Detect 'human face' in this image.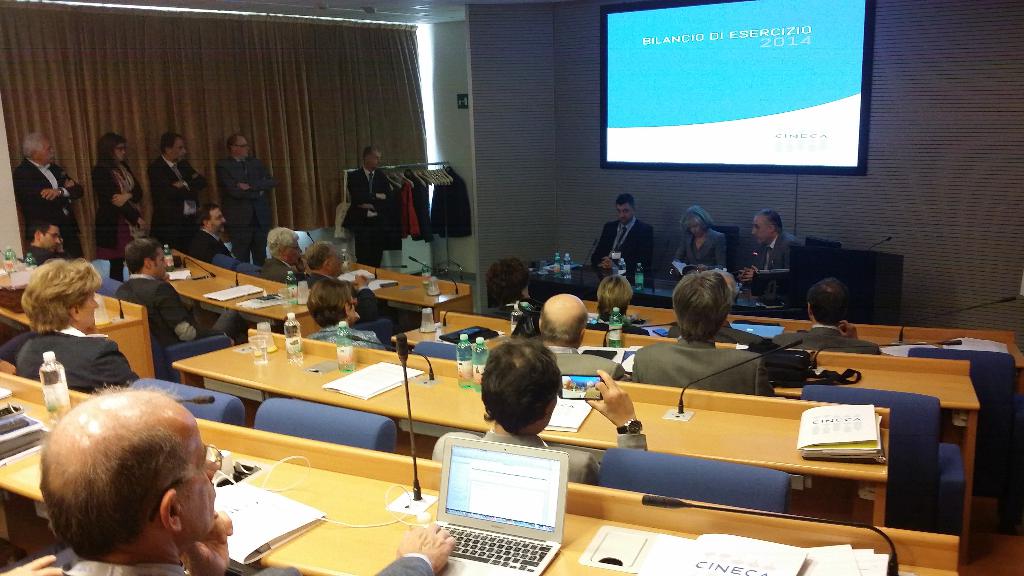
Detection: locate(36, 137, 53, 162).
